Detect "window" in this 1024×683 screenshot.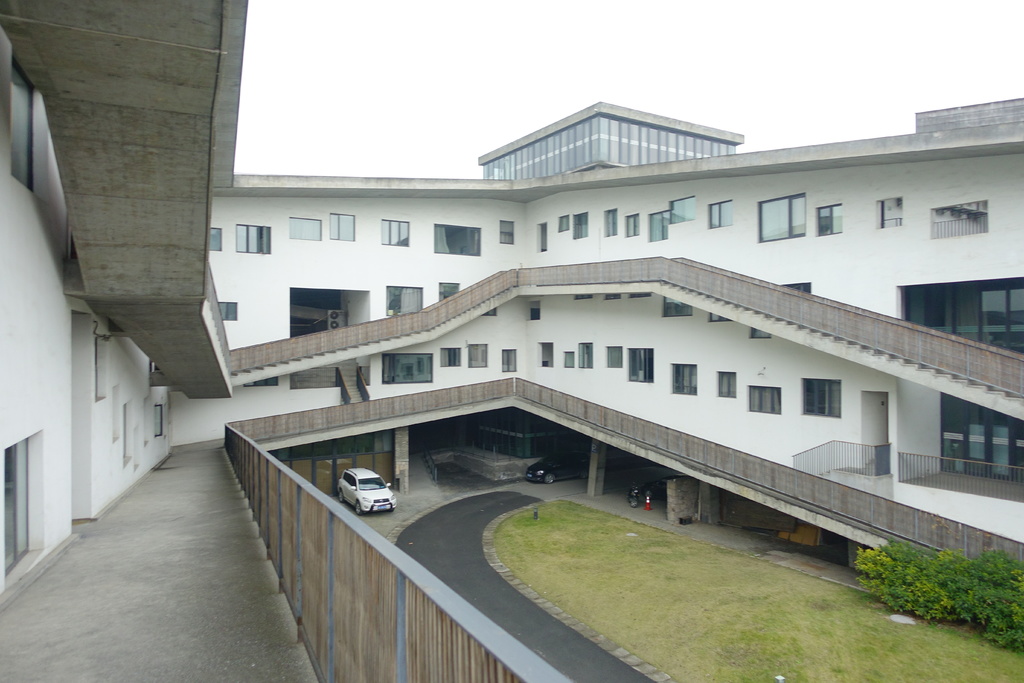
Detection: <bbox>536, 219, 552, 256</bbox>.
